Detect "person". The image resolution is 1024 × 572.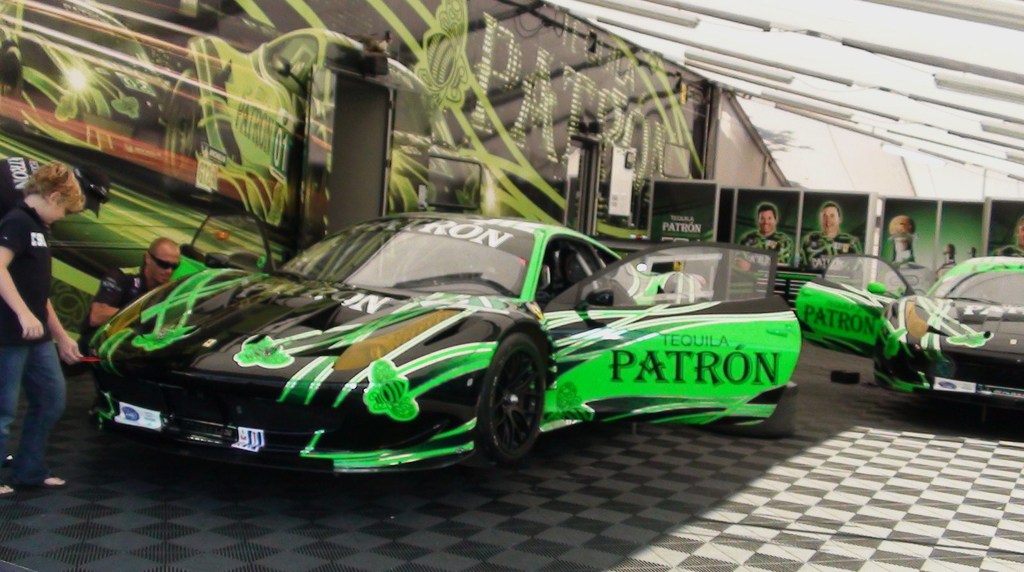
region(0, 156, 106, 211).
